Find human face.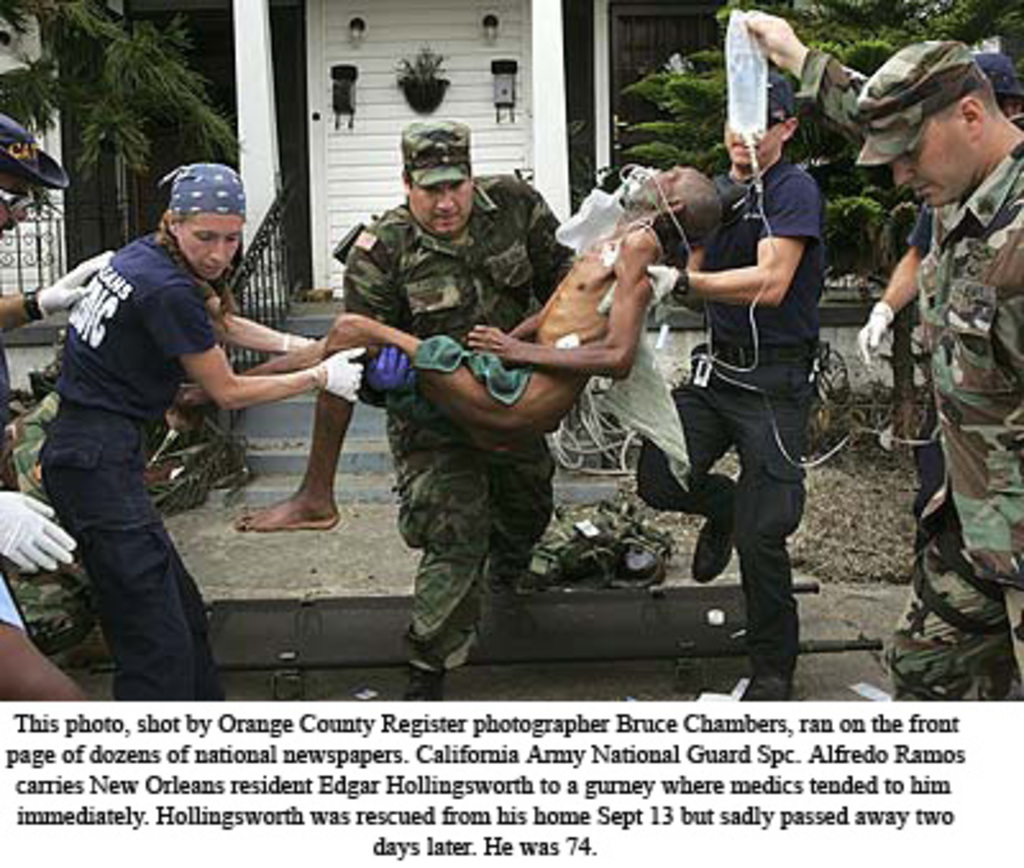
{"left": 177, "top": 213, "right": 246, "bottom": 287}.
